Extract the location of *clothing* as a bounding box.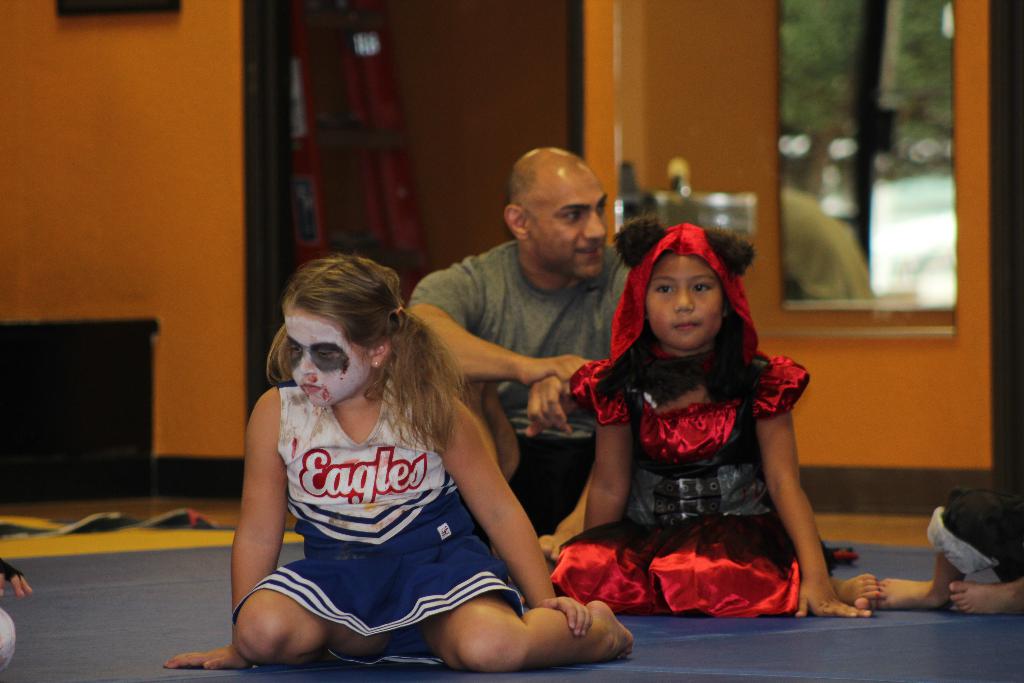
922/477/1023/586.
